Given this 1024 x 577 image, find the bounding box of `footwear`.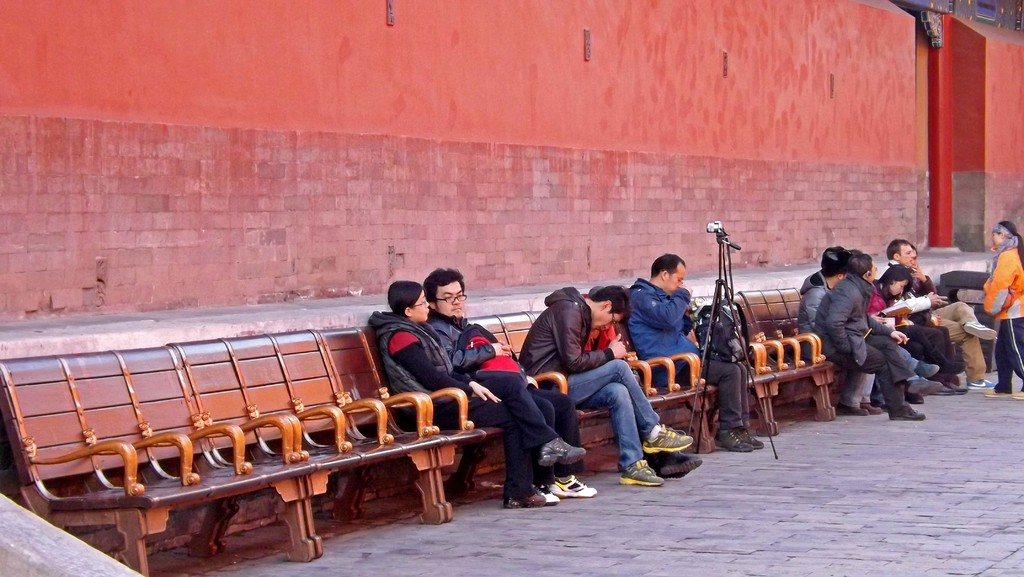
BBox(968, 378, 993, 389).
